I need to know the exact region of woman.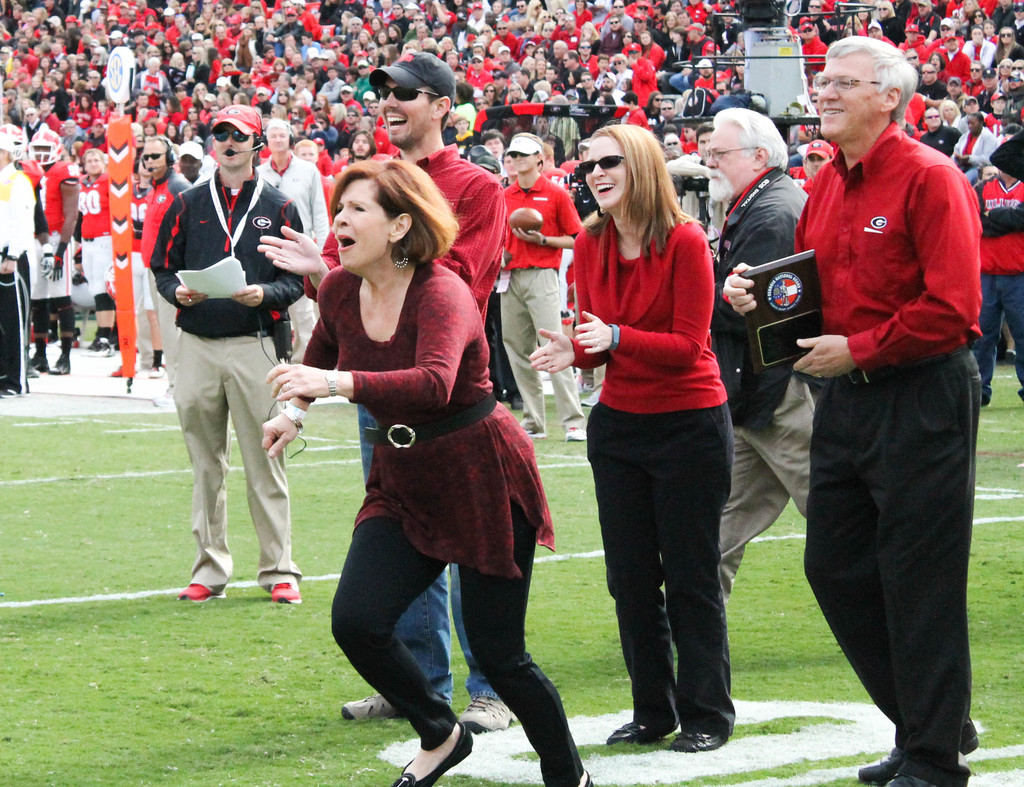
Region: select_region(531, 111, 735, 761).
